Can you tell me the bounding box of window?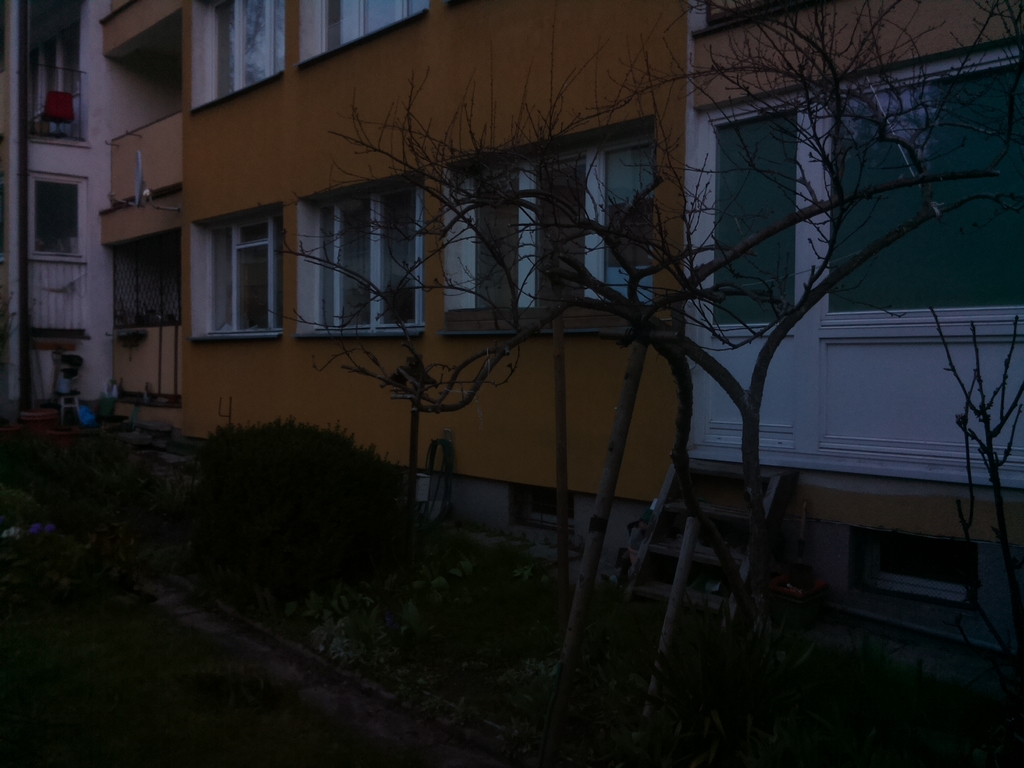
450, 132, 671, 311.
